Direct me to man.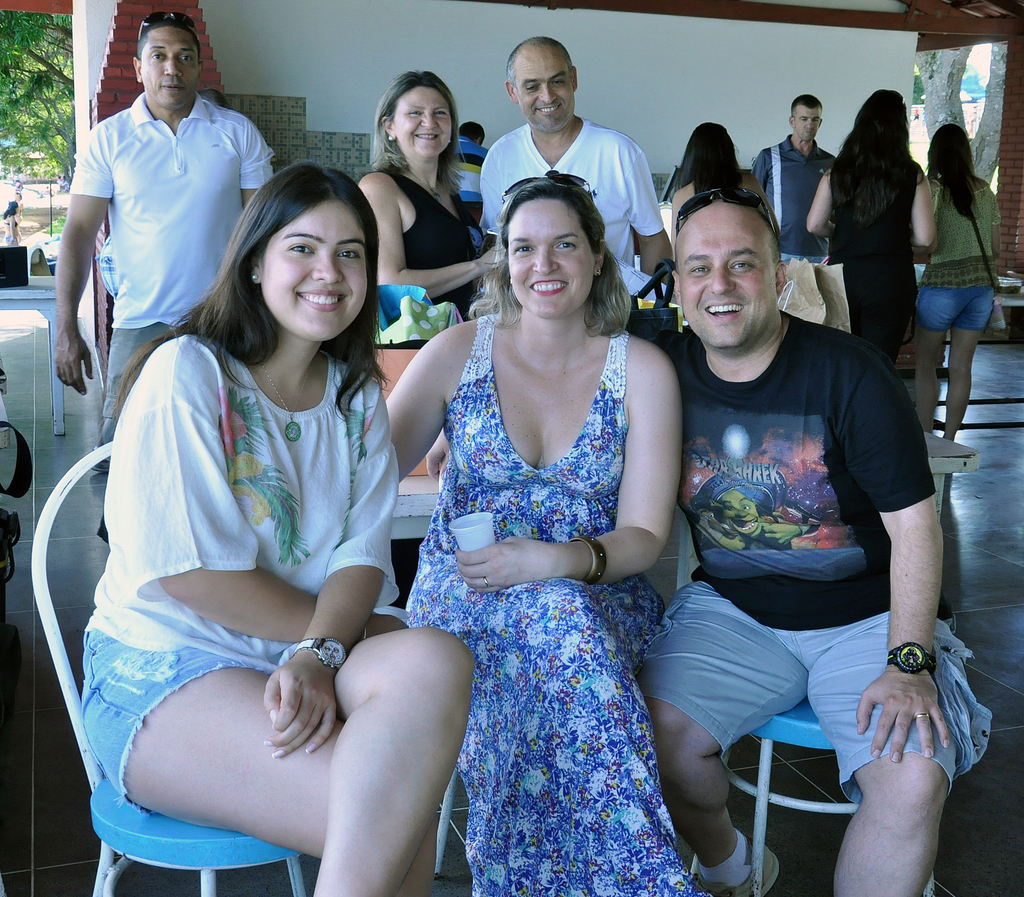
Direction: (451, 115, 493, 226).
